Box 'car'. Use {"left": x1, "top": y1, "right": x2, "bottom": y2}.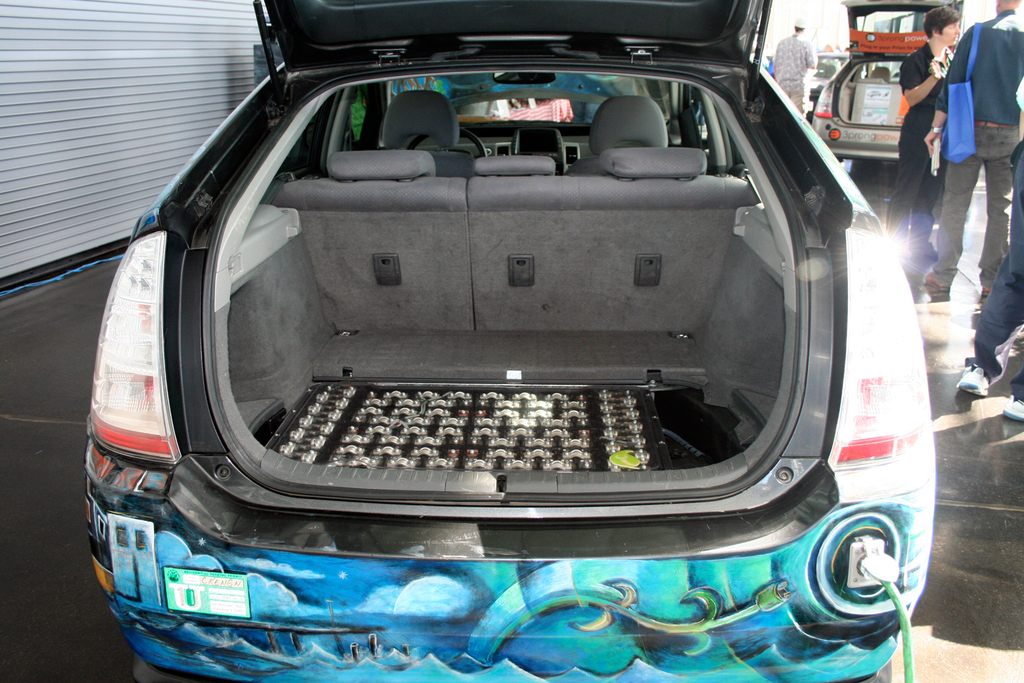
{"left": 80, "top": 0, "right": 934, "bottom": 682}.
